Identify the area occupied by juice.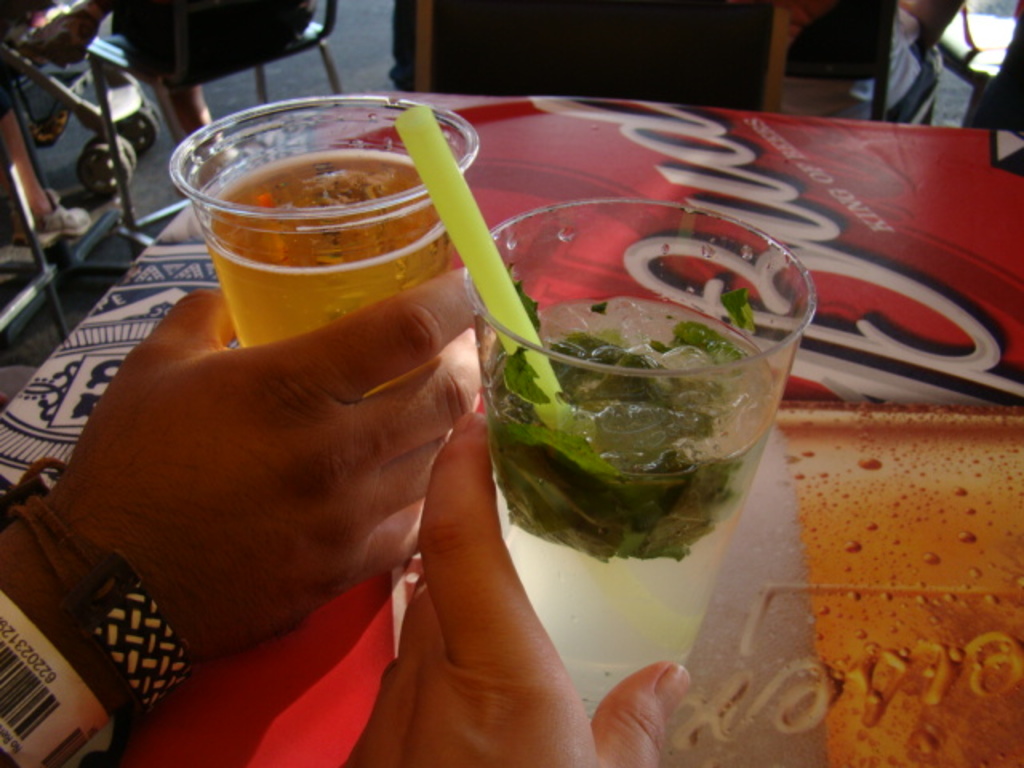
Area: [448, 213, 806, 558].
